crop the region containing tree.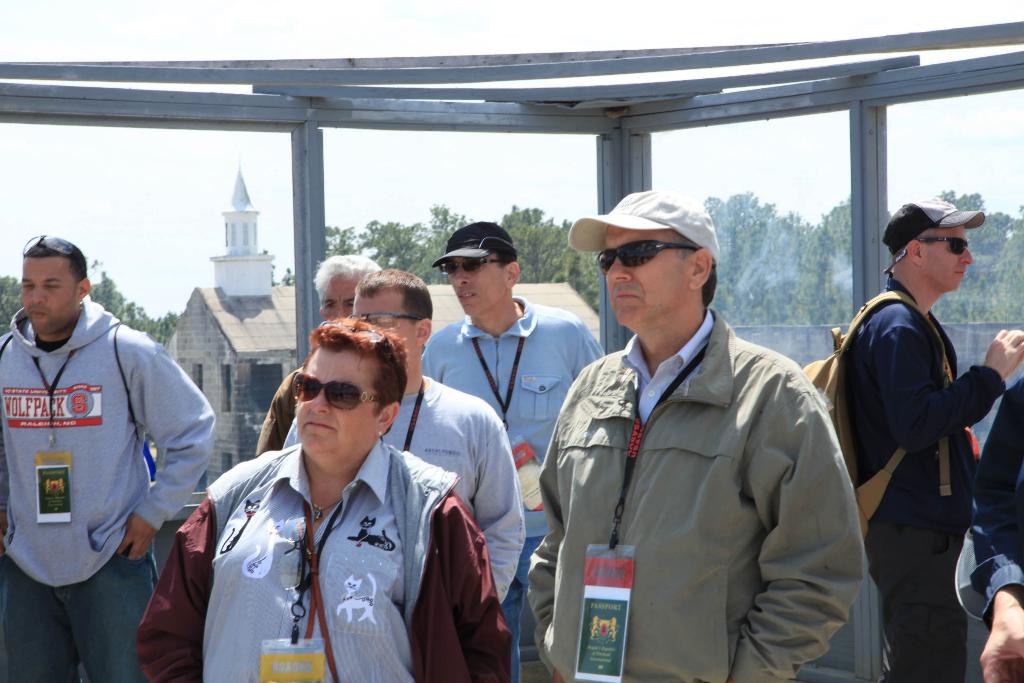
Crop region: locate(413, 201, 480, 284).
